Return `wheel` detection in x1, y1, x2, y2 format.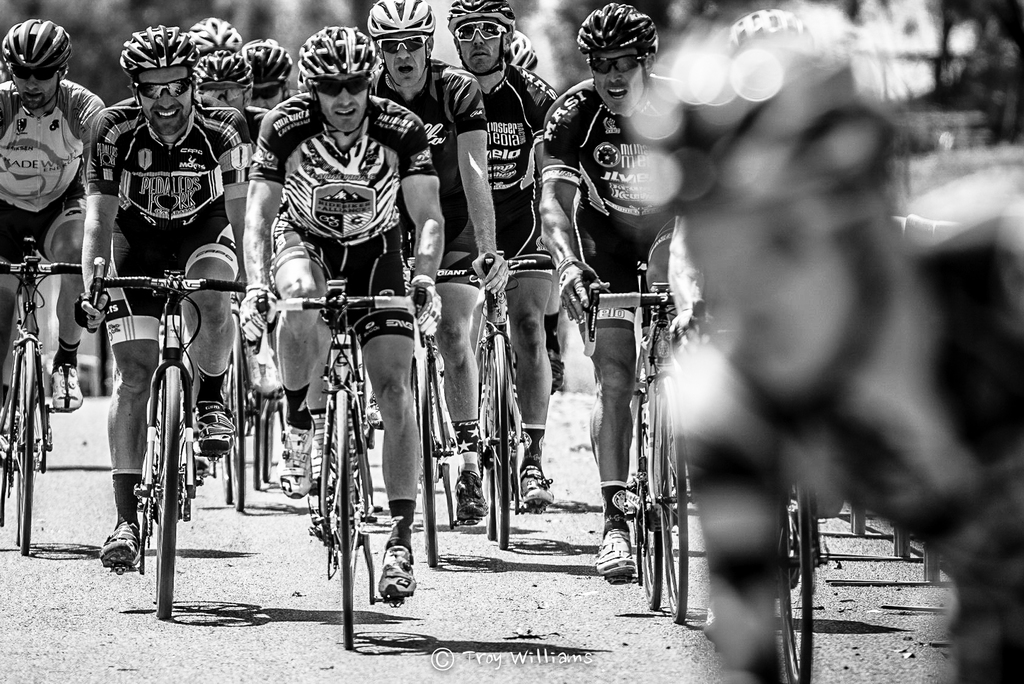
779, 478, 806, 683.
